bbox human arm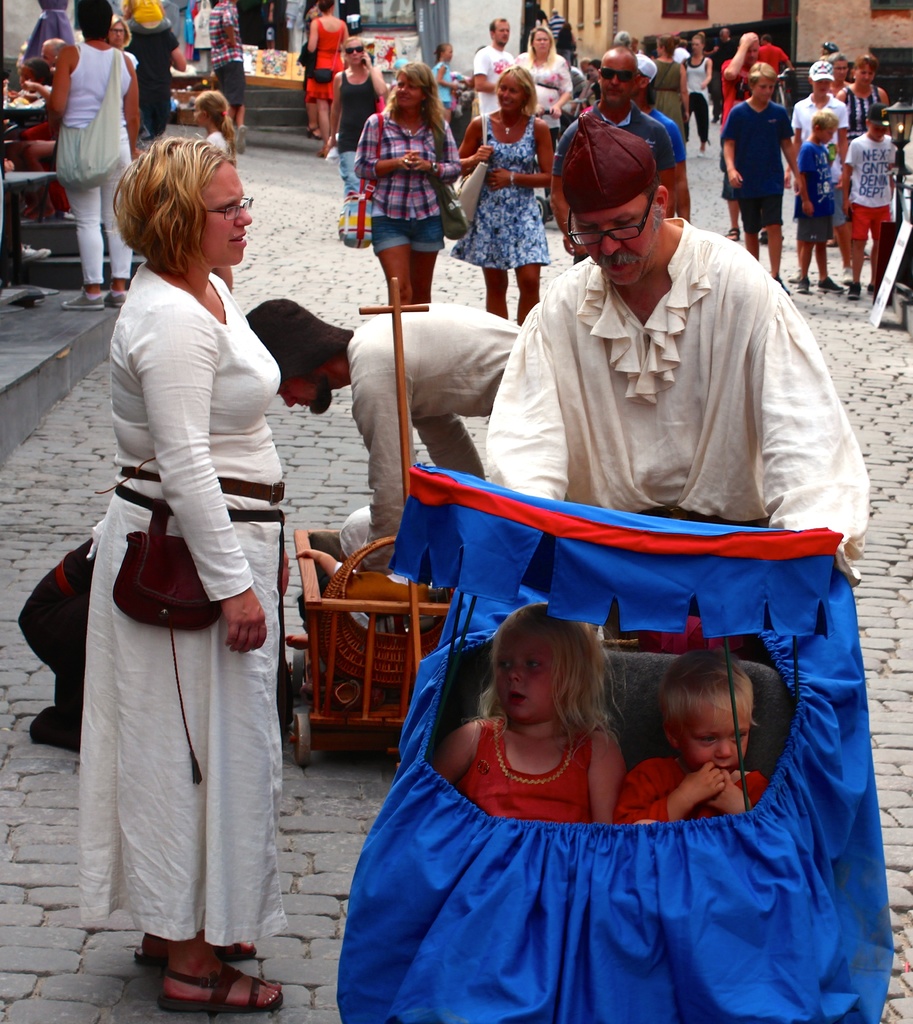
{"left": 478, "top": 279, "right": 578, "bottom": 500}
